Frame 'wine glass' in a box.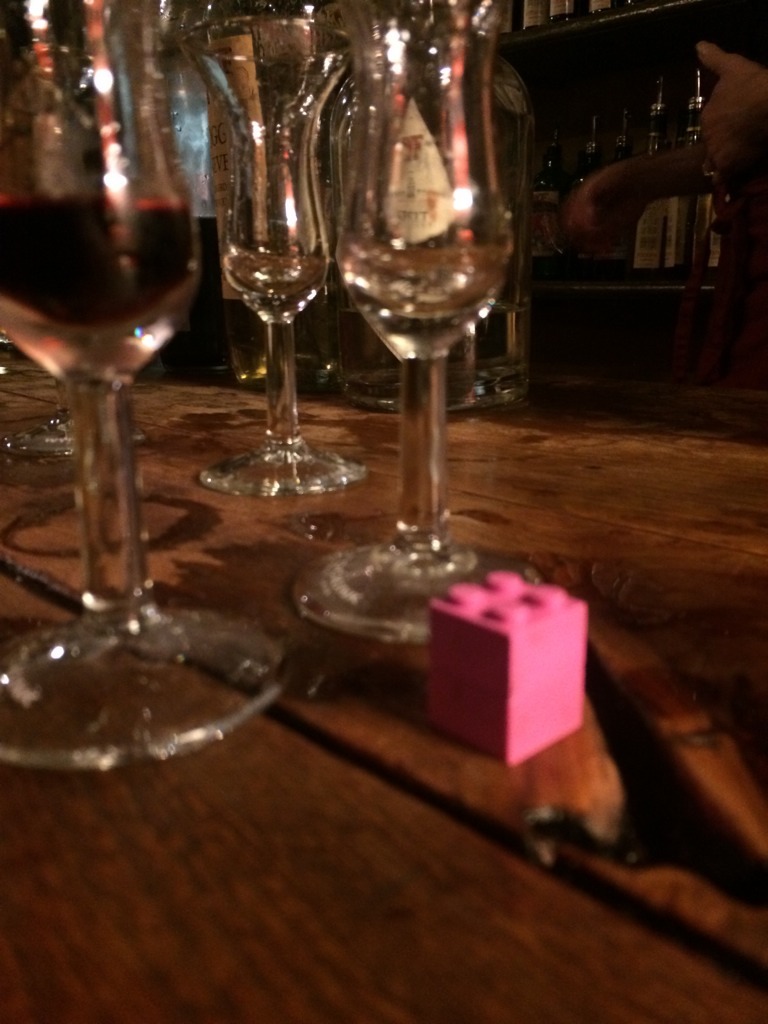
box=[0, 33, 299, 771].
